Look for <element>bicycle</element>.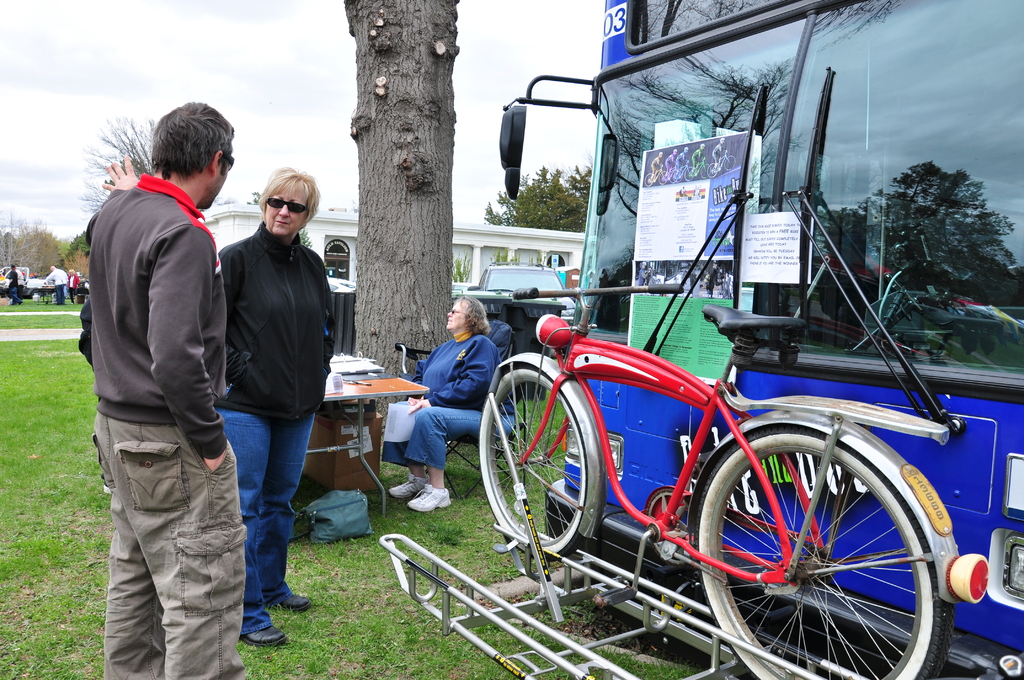
Found: detection(456, 245, 991, 679).
